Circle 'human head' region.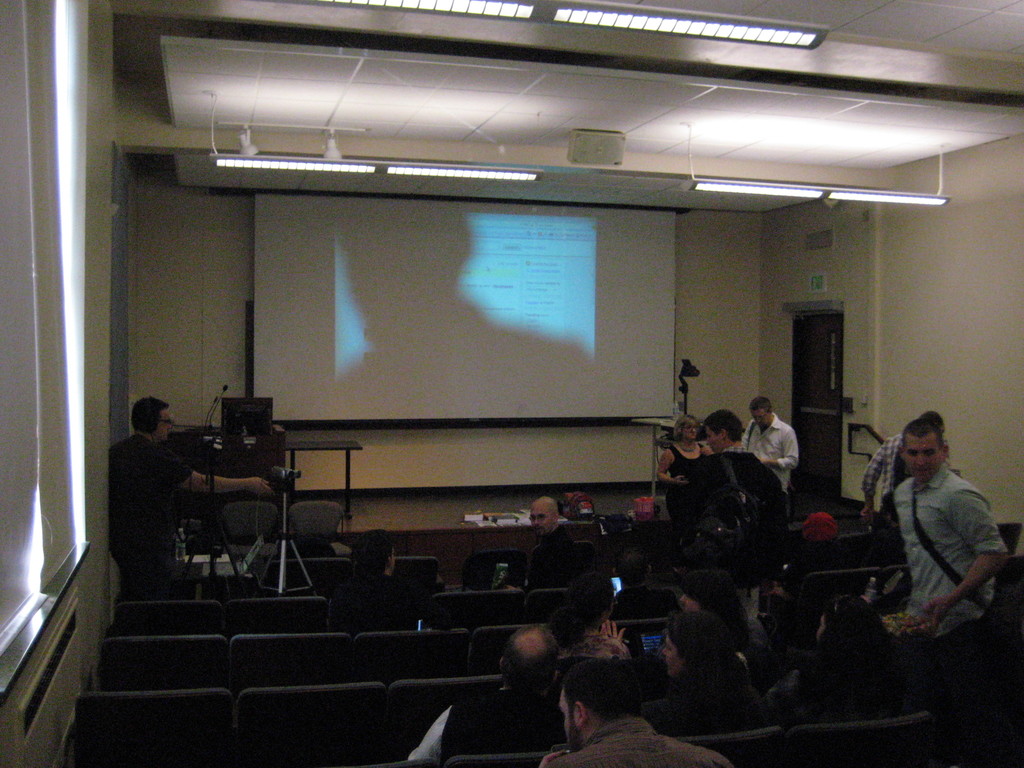
Region: x1=123 y1=397 x2=173 y2=442.
